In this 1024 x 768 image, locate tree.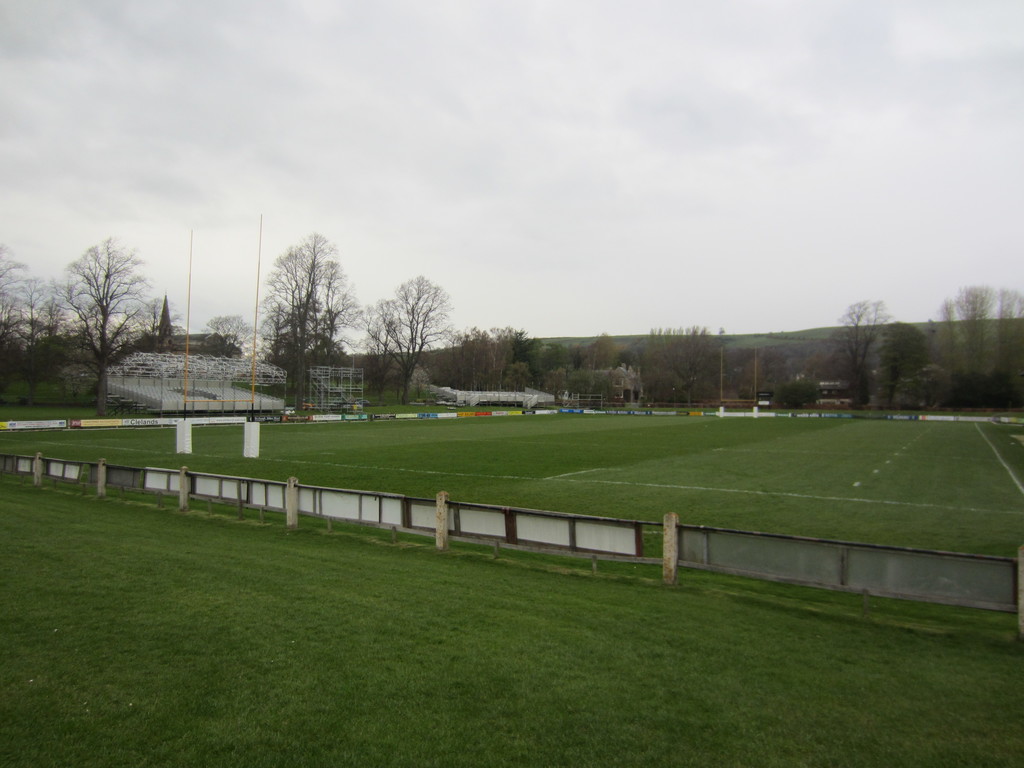
Bounding box: bbox=(874, 326, 932, 379).
